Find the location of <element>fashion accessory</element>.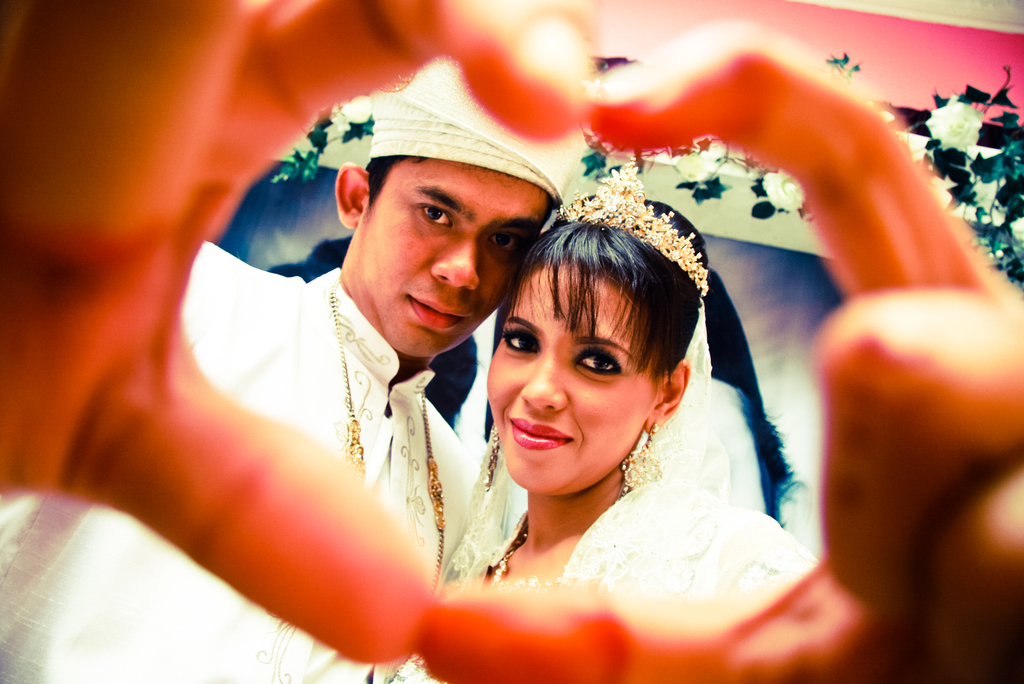
Location: Rect(483, 425, 504, 494).
